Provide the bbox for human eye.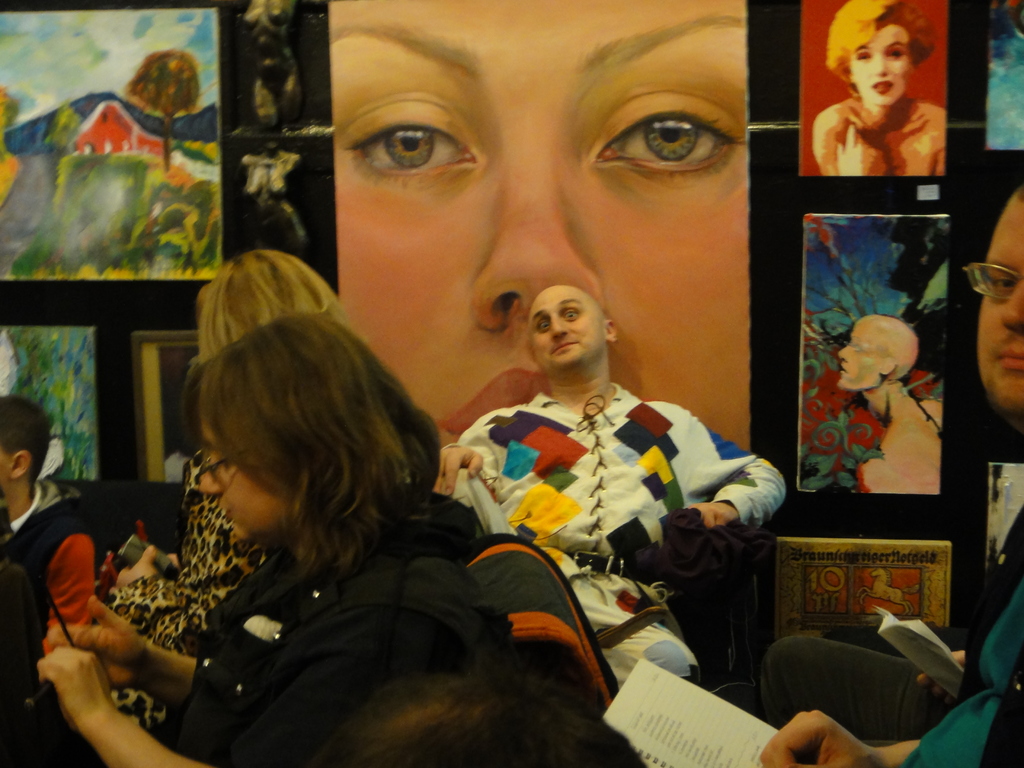
[583,86,744,193].
